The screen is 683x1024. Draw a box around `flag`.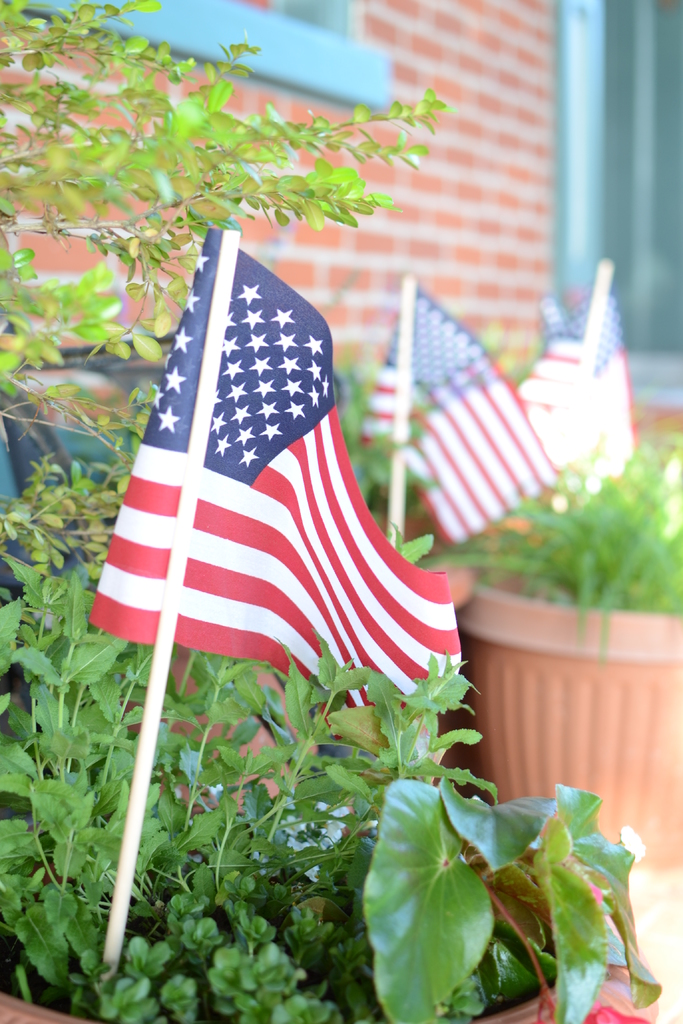
pyautogui.locateOnScreen(529, 274, 650, 489).
